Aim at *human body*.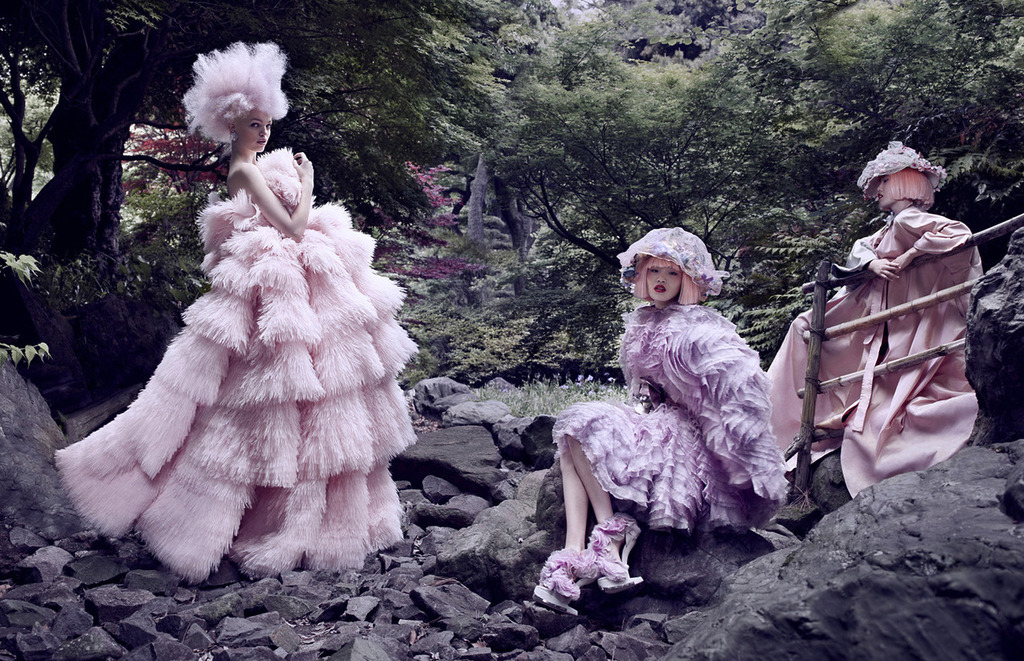
Aimed at region(51, 38, 423, 594).
